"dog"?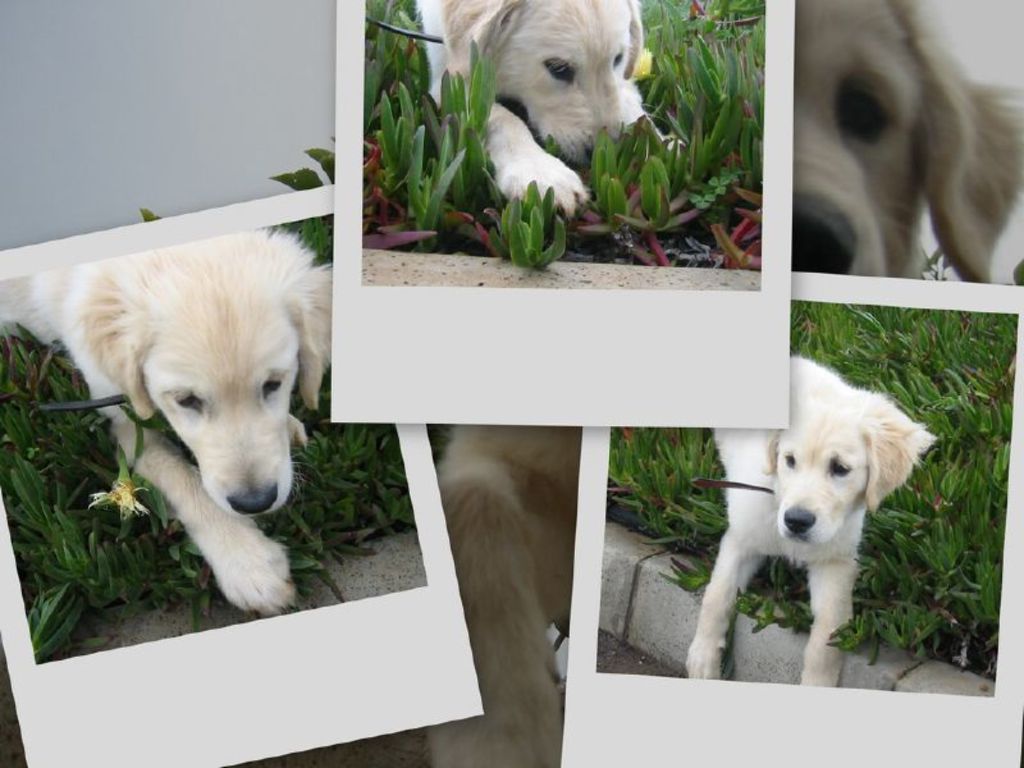
x1=430, y1=0, x2=685, y2=220
